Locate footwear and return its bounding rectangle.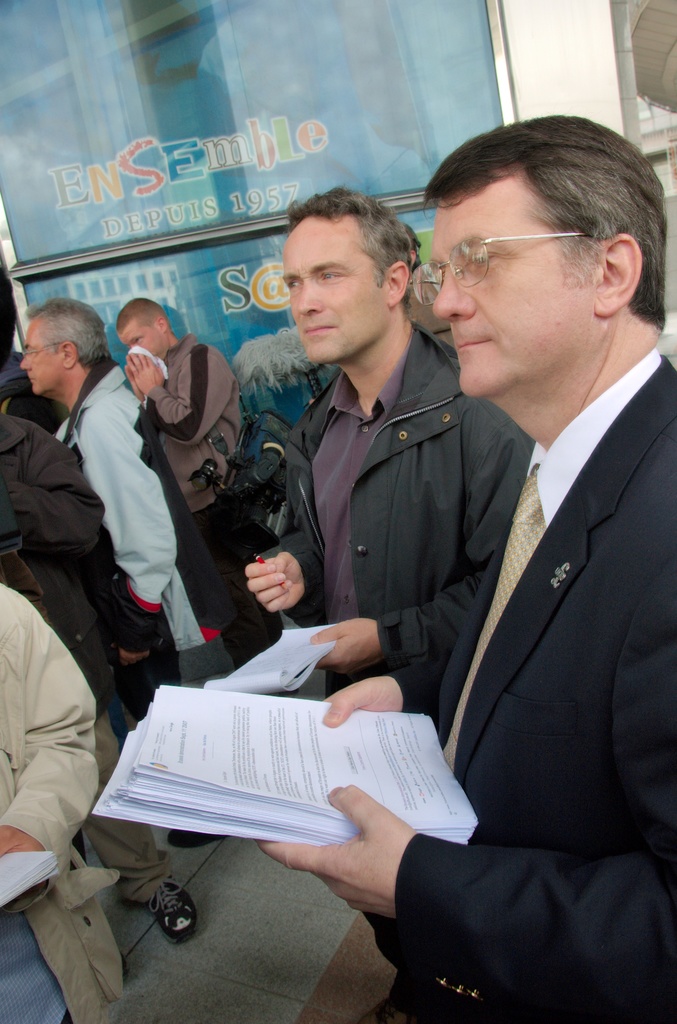
detection(166, 827, 232, 848).
